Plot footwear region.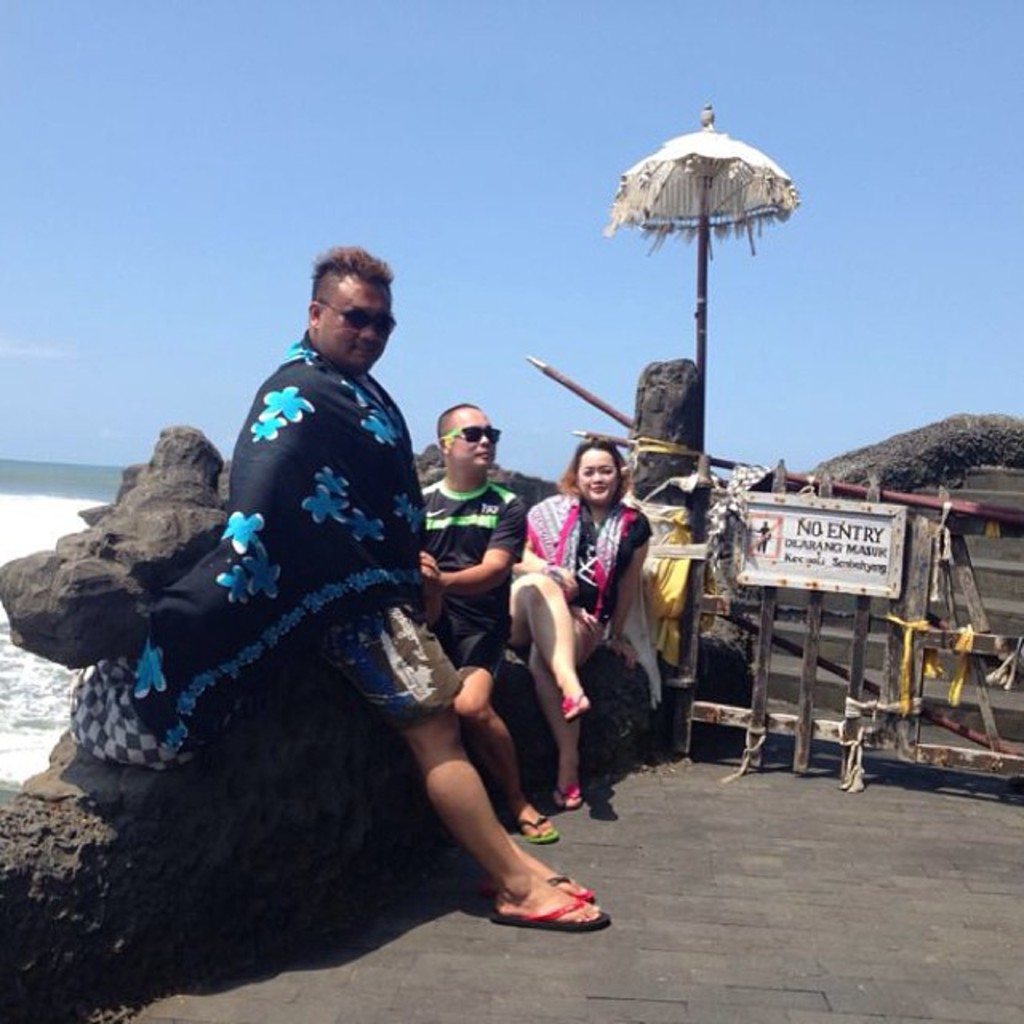
Plotted at region(557, 782, 581, 811).
